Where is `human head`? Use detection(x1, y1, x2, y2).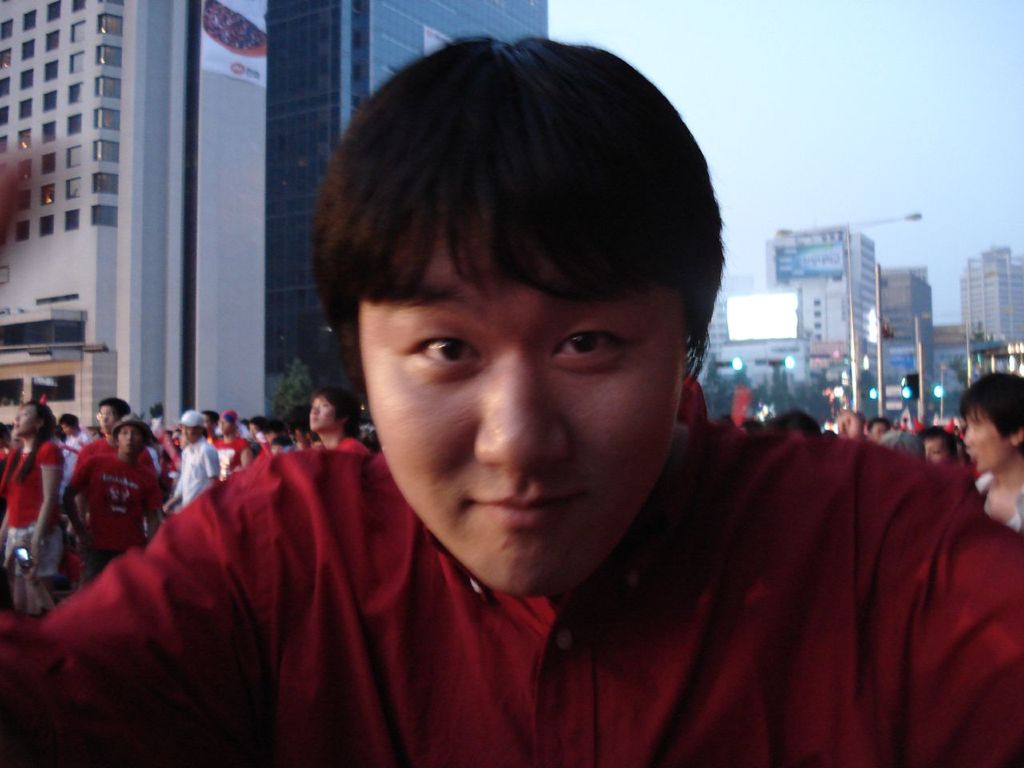
detection(13, 400, 53, 434).
